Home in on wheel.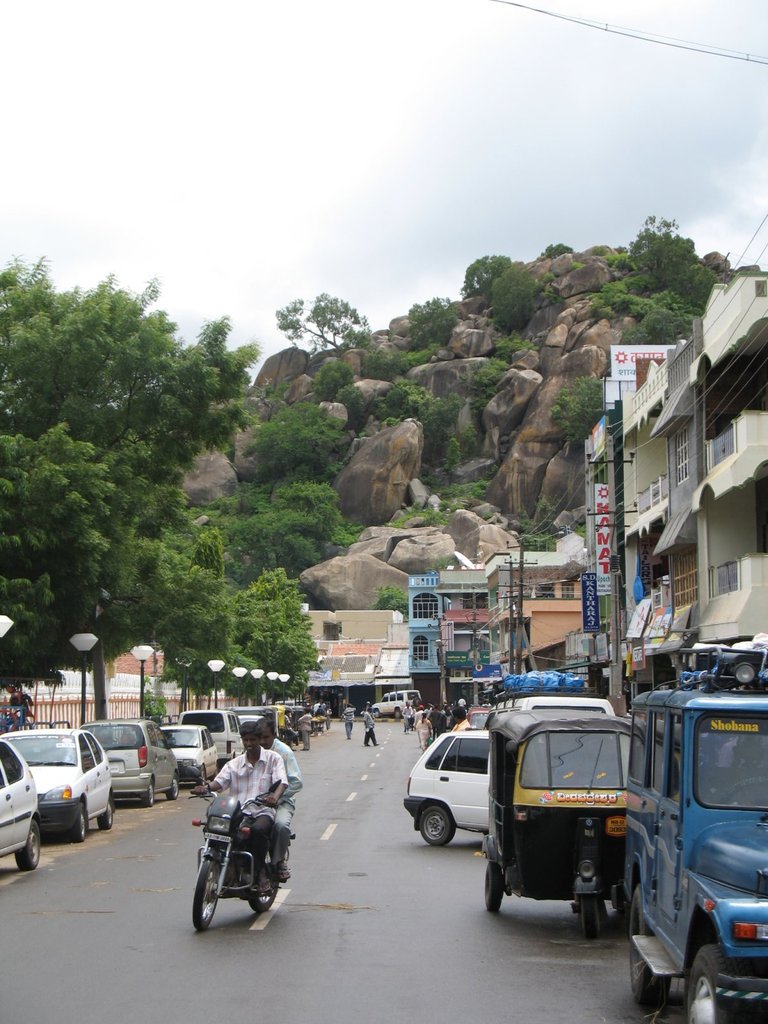
Homed in at rect(167, 778, 181, 801).
